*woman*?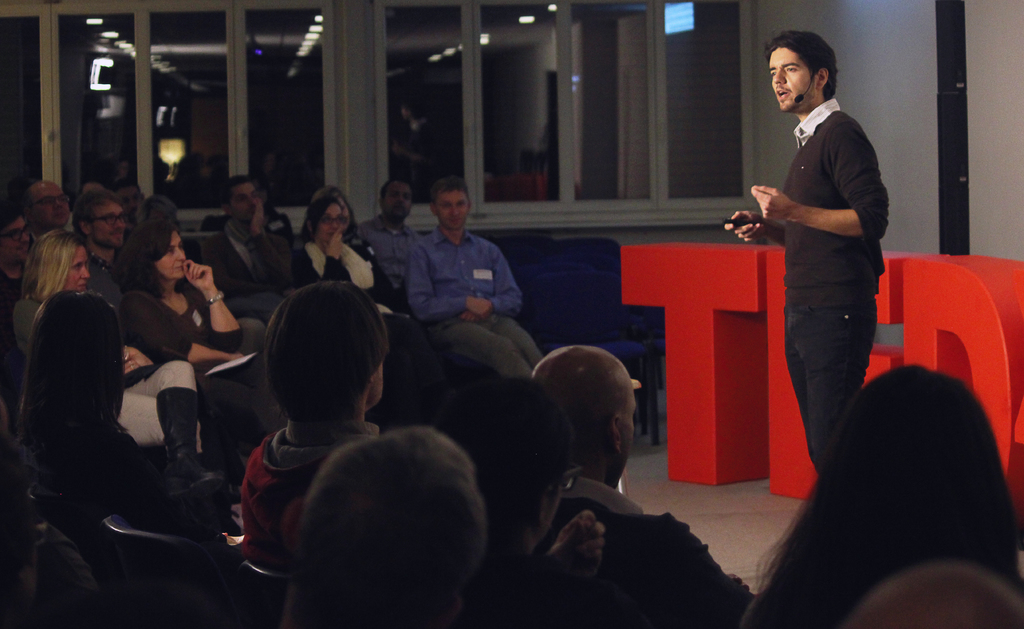
bbox(9, 228, 216, 495)
